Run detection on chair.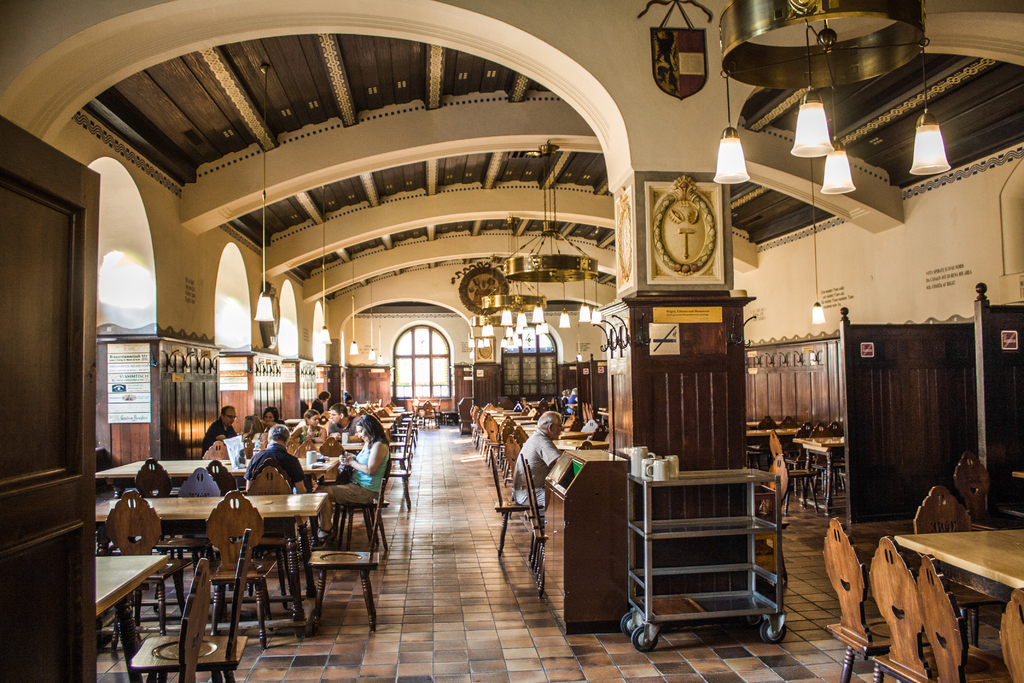
Result: Rect(287, 438, 298, 454).
